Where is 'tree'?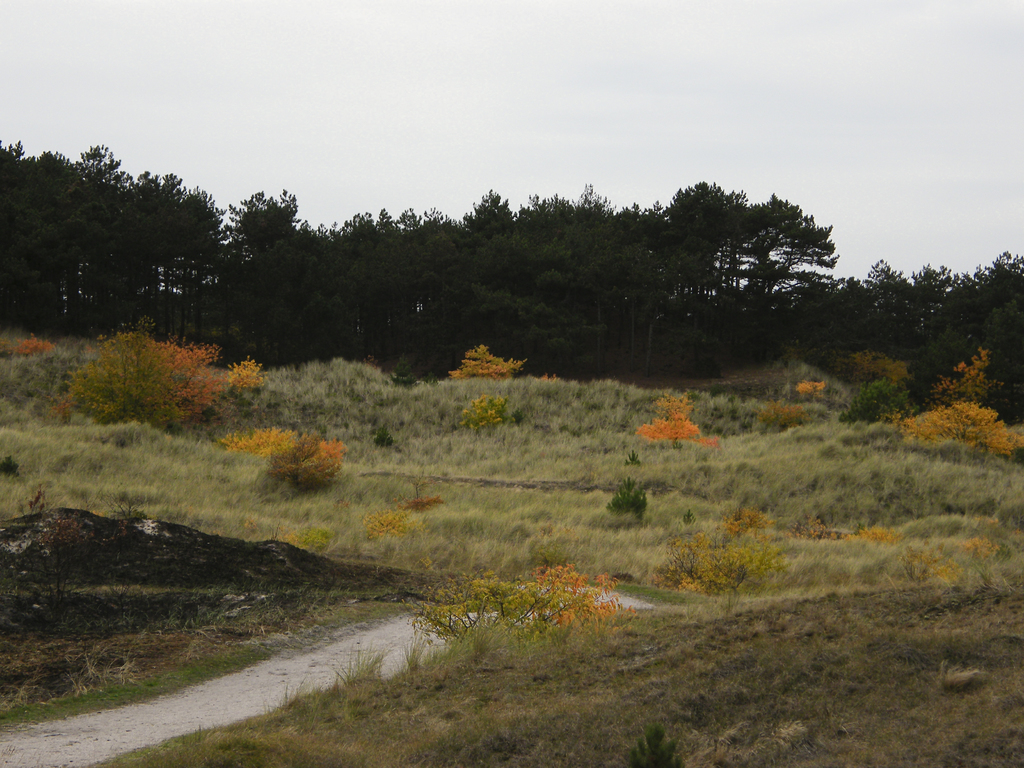
[left=741, top=203, right=847, bottom=338].
